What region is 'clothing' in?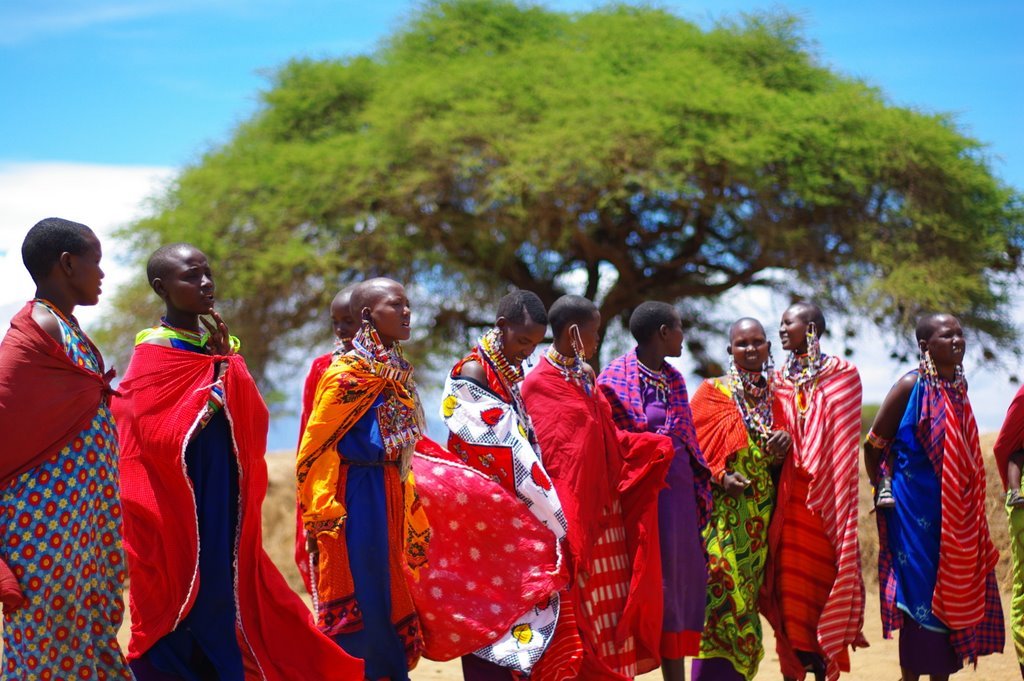
[x1=994, y1=379, x2=1023, y2=680].
